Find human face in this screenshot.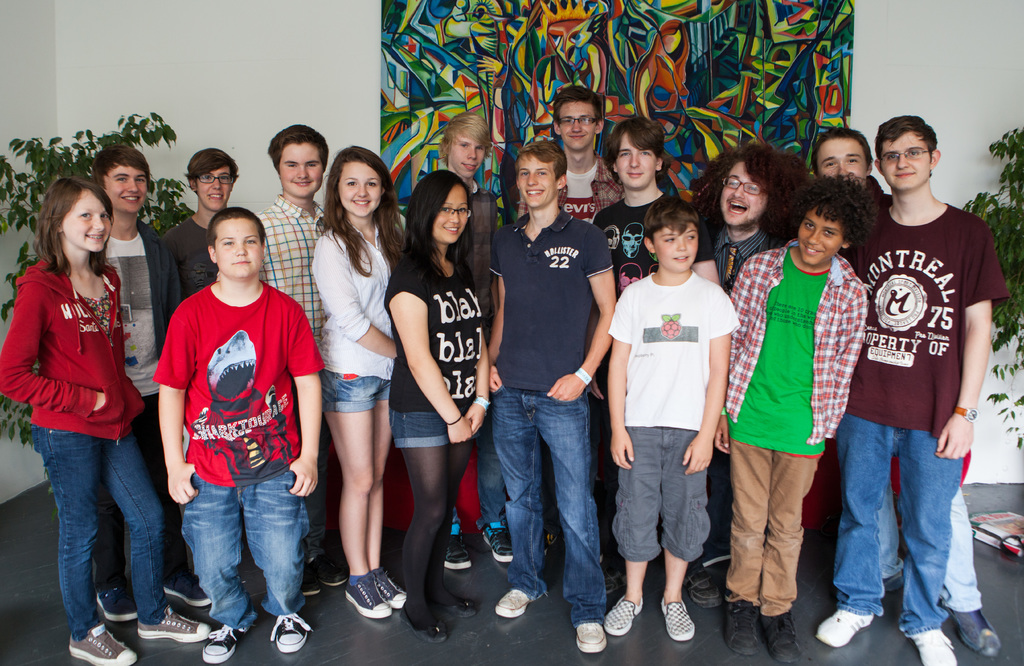
The bounding box for human face is [716,161,770,223].
